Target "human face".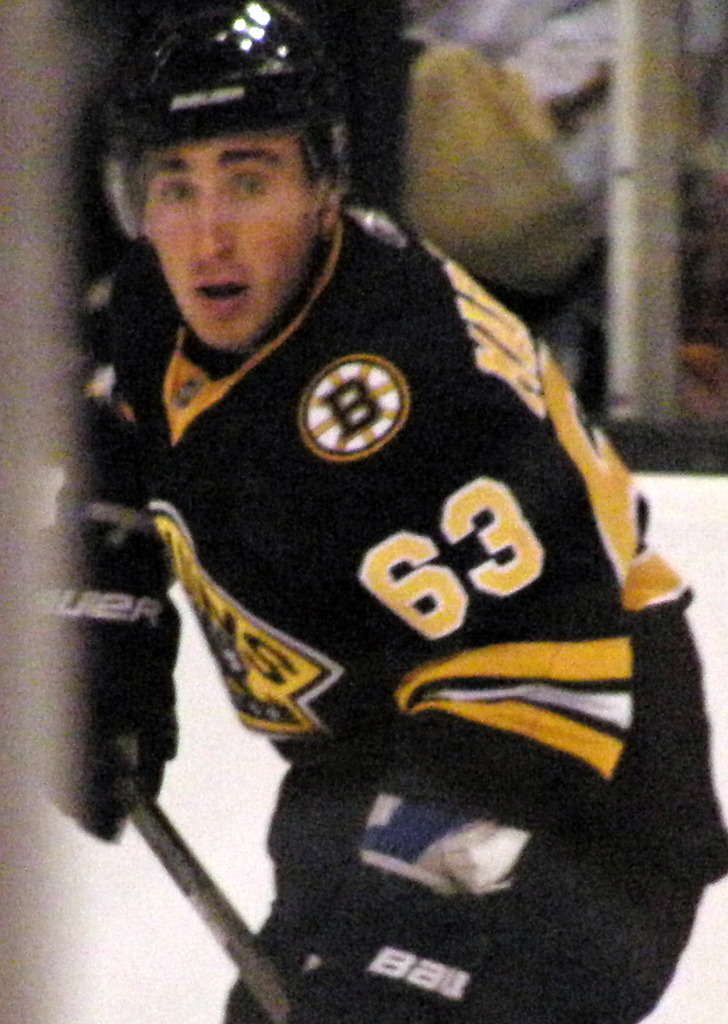
Target region: {"left": 141, "top": 143, "right": 317, "bottom": 352}.
